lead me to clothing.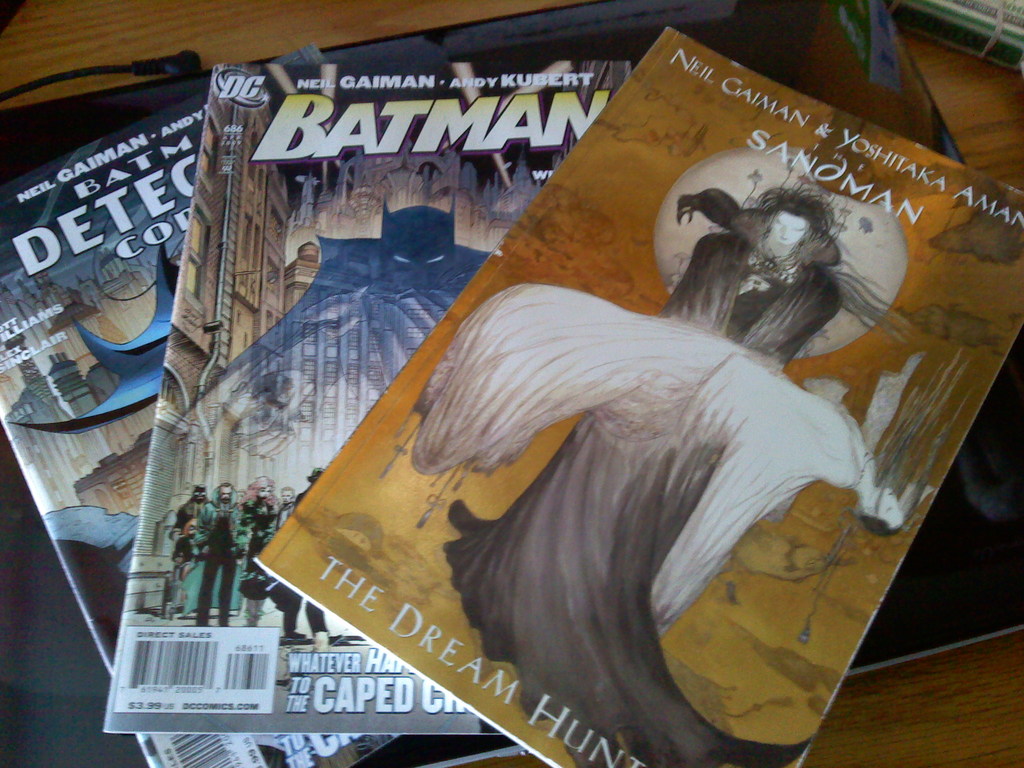
Lead to (447,202,816,767).
